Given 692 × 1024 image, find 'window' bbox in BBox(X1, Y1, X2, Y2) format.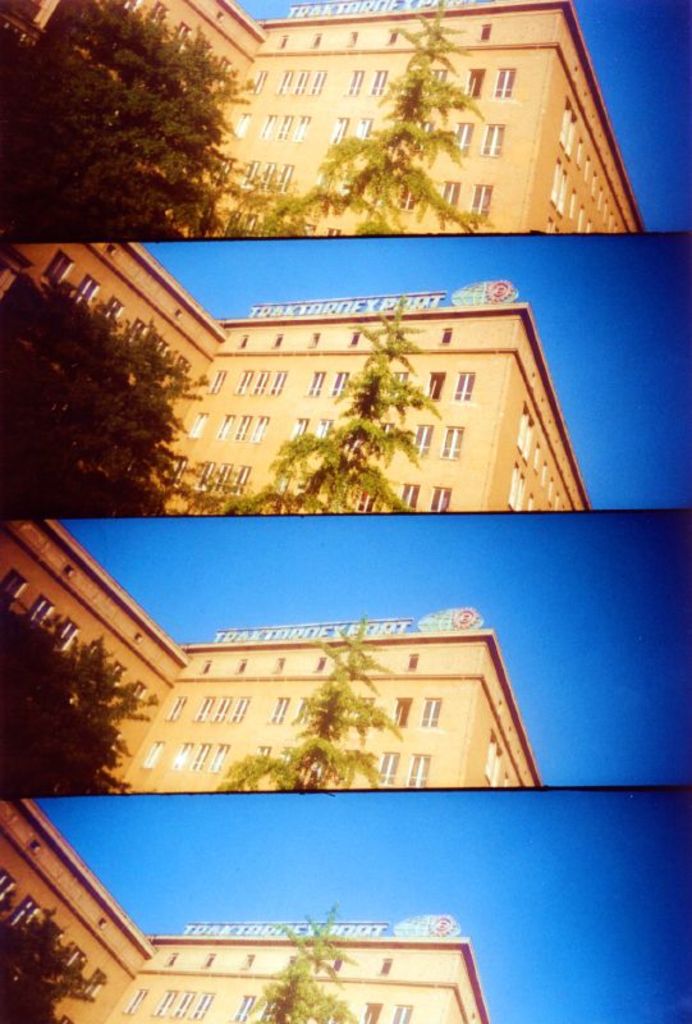
BBox(265, 367, 283, 393).
